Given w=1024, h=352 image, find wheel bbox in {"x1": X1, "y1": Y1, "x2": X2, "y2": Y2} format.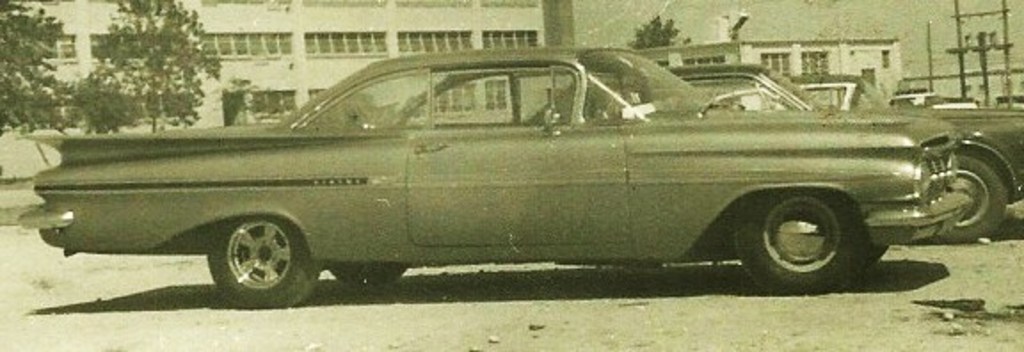
{"x1": 940, "y1": 153, "x2": 1006, "y2": 242}.
